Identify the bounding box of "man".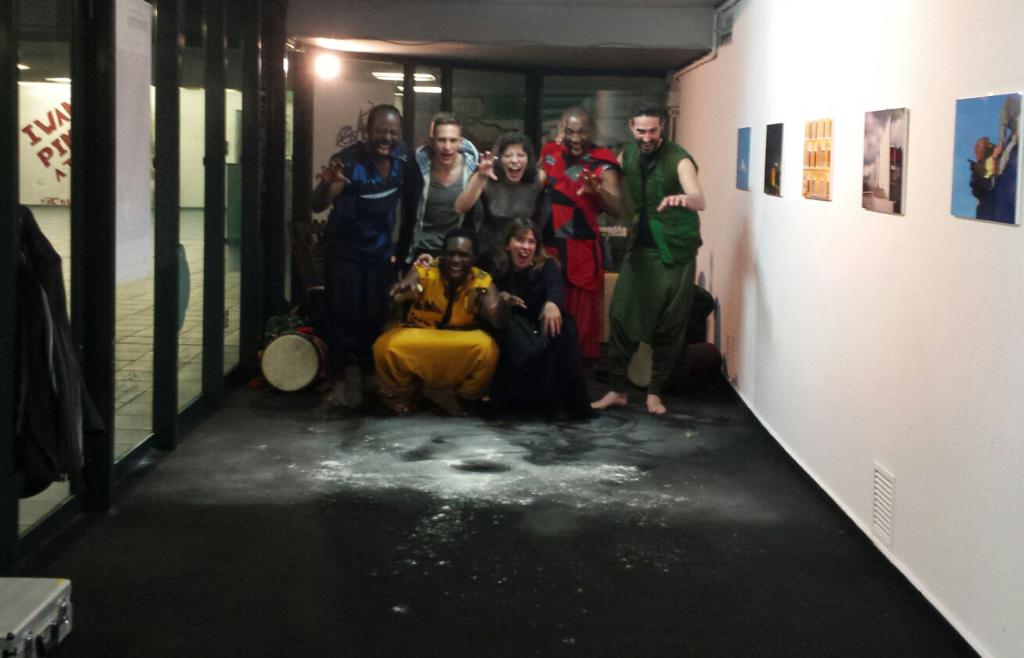
region(532, 107, 624, 391).
